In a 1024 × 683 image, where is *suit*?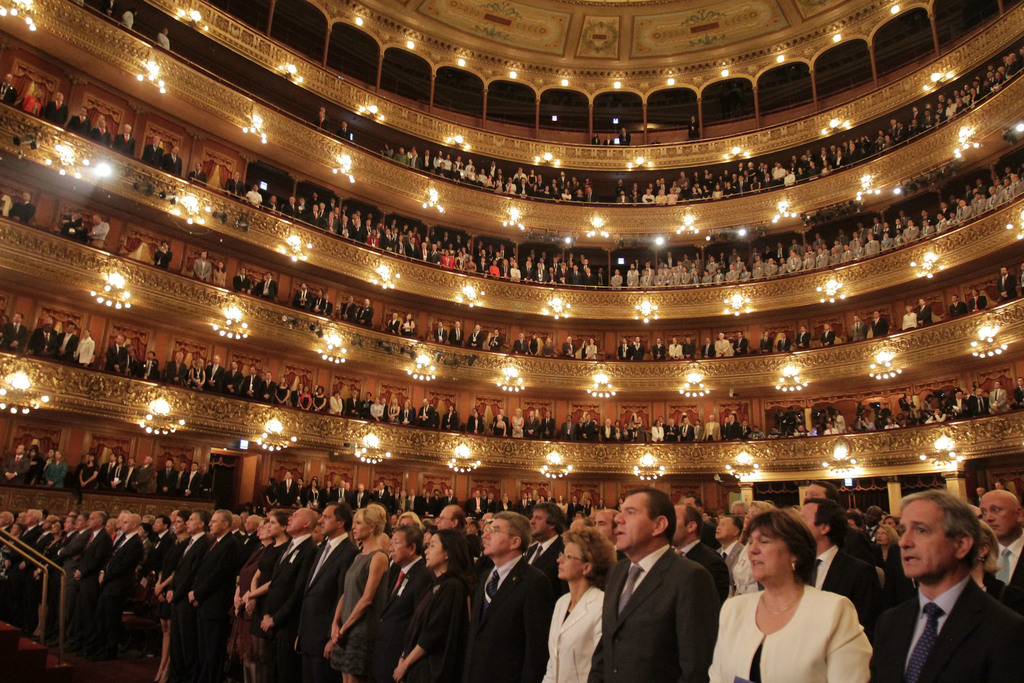
l=917, t=304, r=932, b=327.
